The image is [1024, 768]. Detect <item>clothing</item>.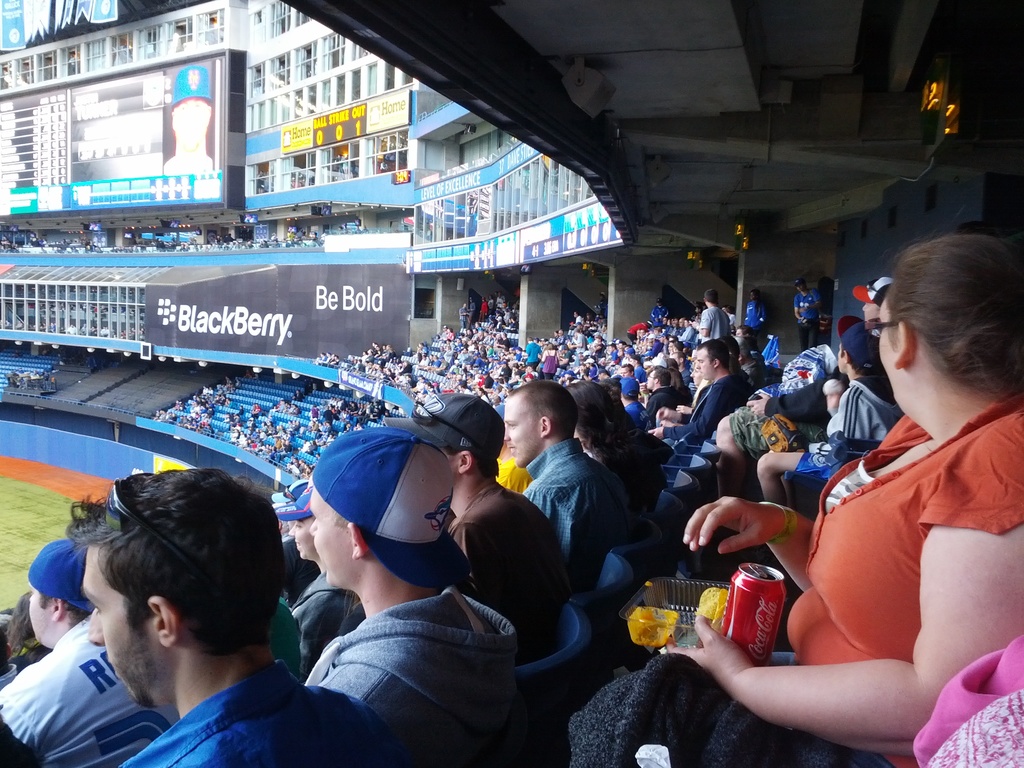
Detection: <bbox>0, 614, 175, 767</bbox>.
